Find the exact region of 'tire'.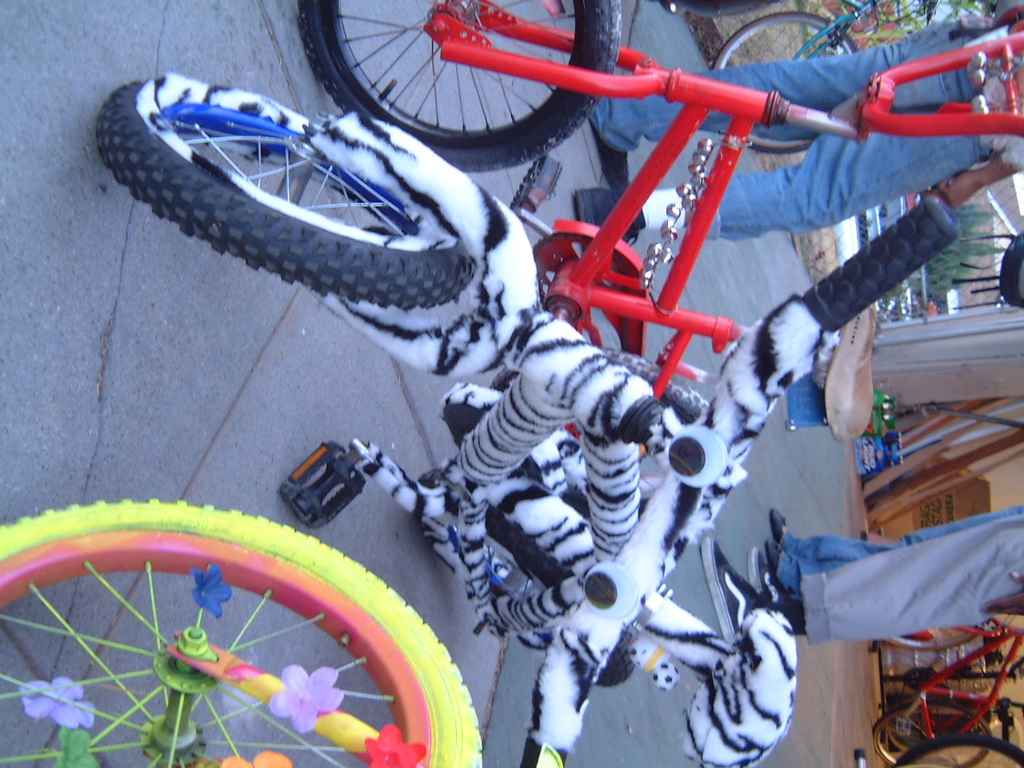
Exact region: {"left": 883, "top": 622, "right": 981, "bottom": 662}.
